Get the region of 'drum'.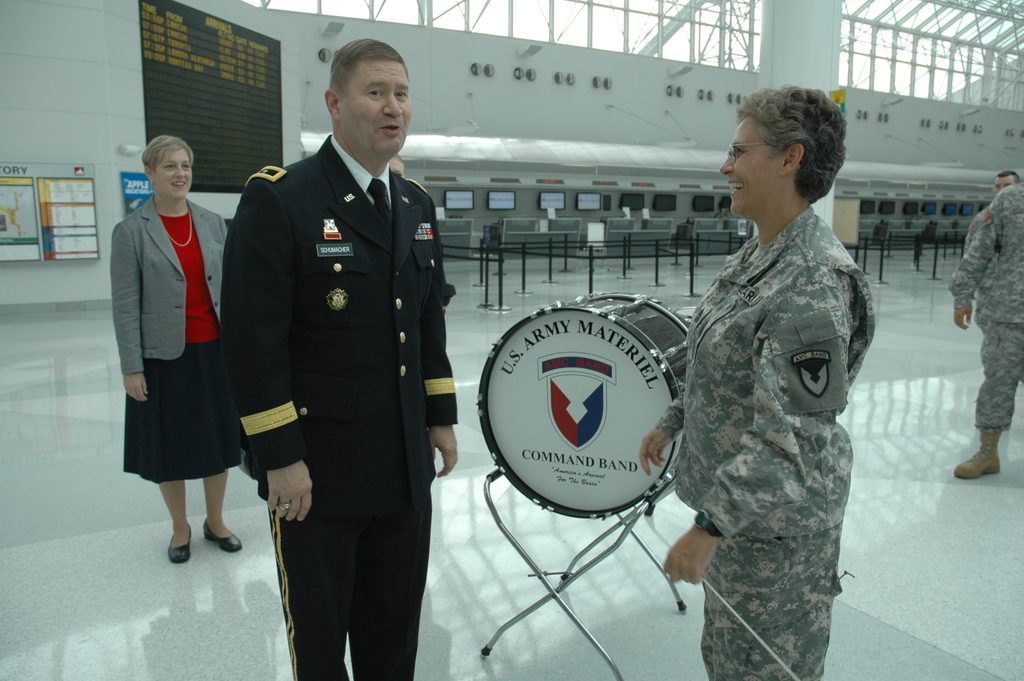
484/302/719/505.
